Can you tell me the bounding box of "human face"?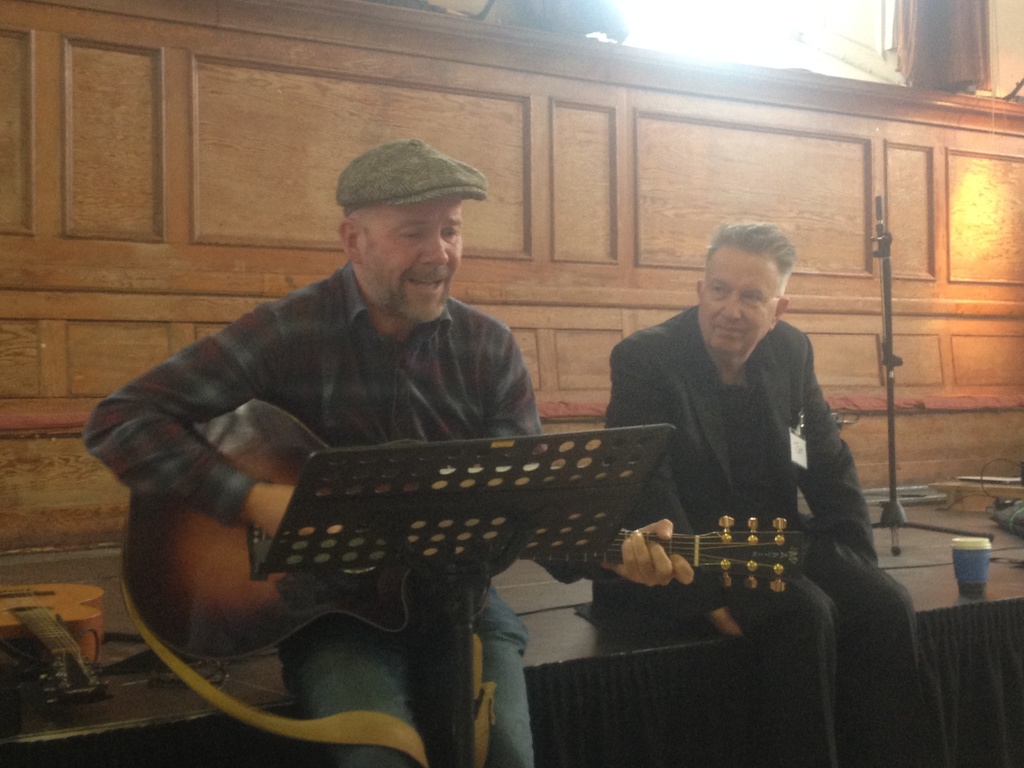
left=359, top=198, right=463, bottom=324.
